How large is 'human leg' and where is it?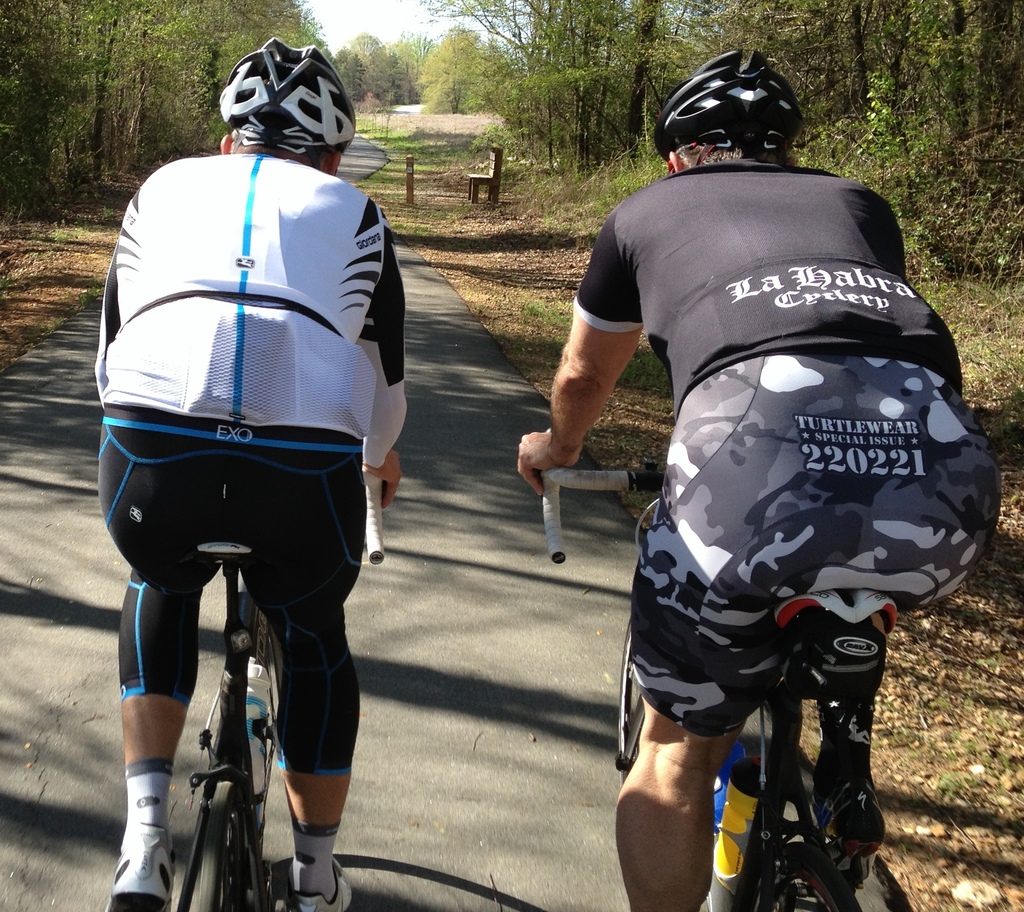
Bounding box: [243, 447, 359, 911].
